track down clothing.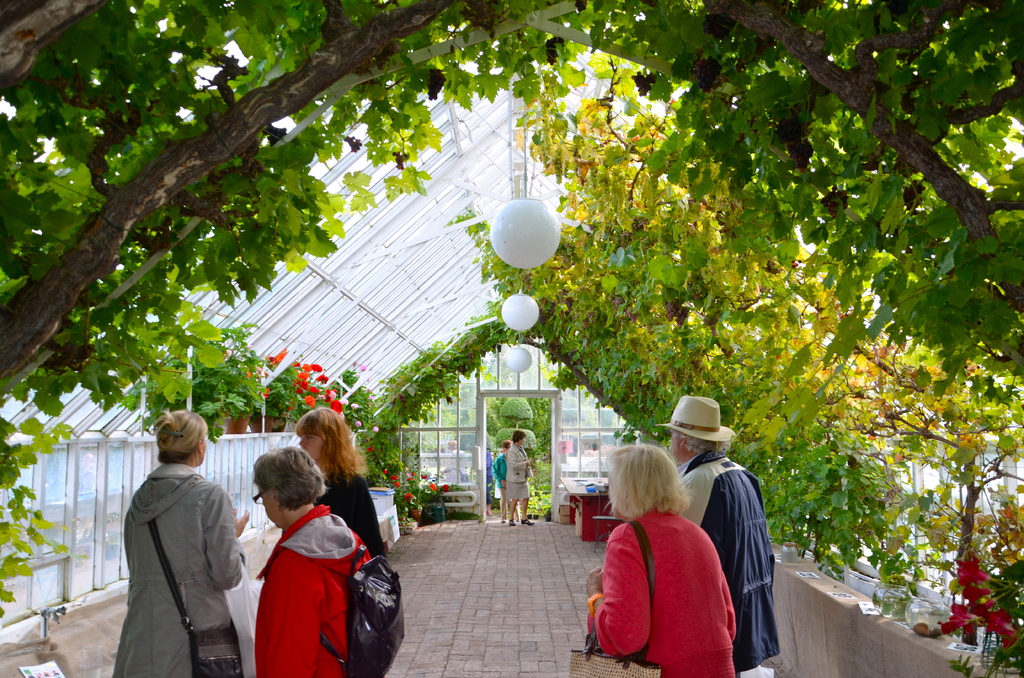
Tracked to 335,479,391,561.
